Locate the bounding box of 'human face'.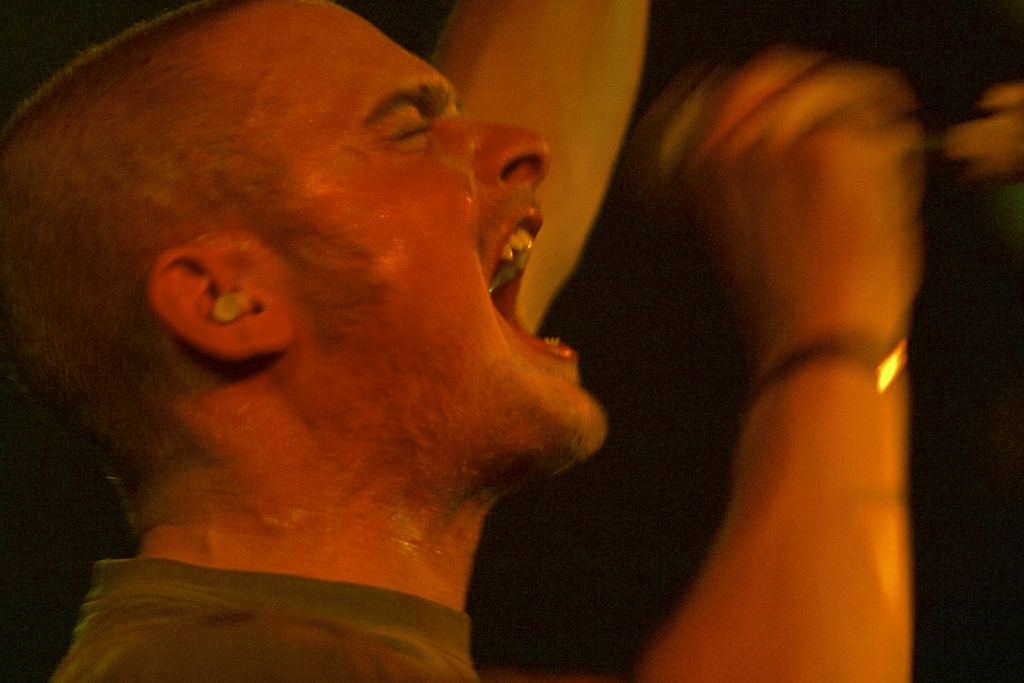
Bounding box: left=230, top=0, right=609, bottom=481.
